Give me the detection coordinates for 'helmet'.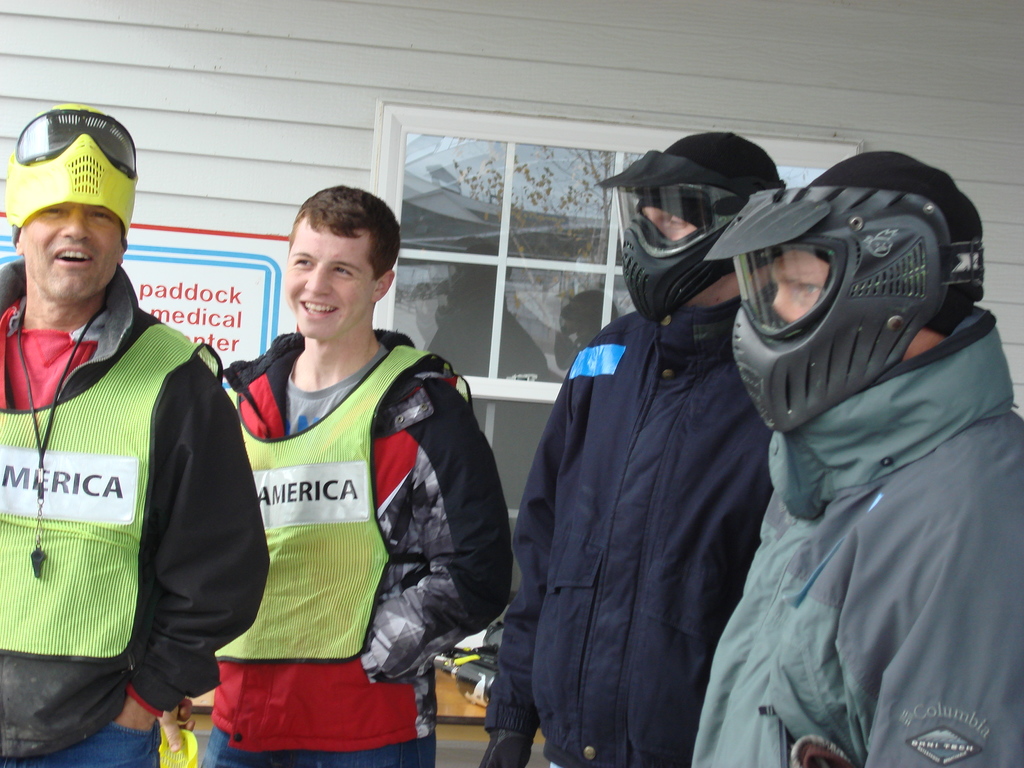
crop(697, 175, 988, 449).
